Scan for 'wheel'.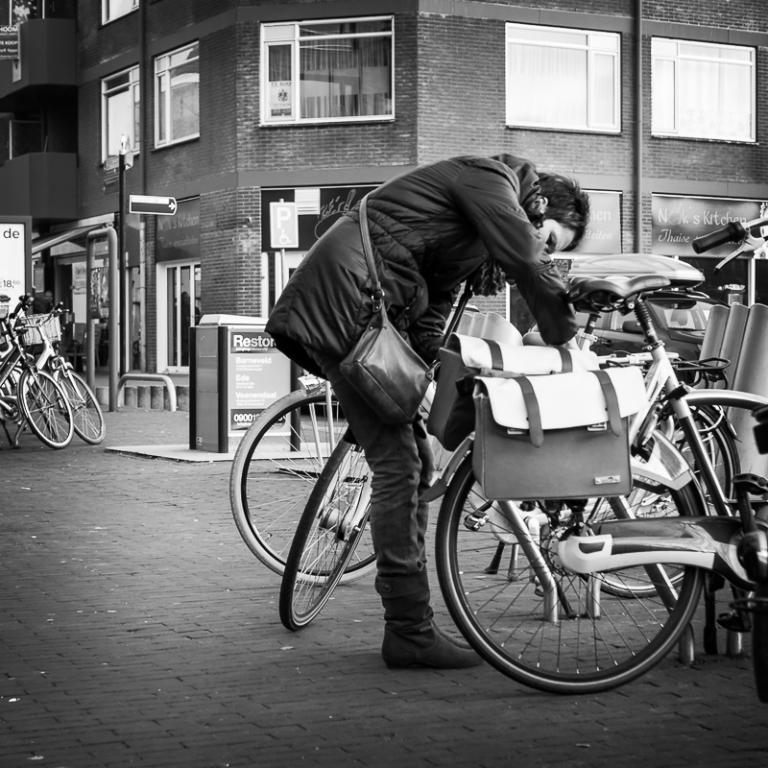
Scan result: <region>549, 385, 748, 598</region>.
